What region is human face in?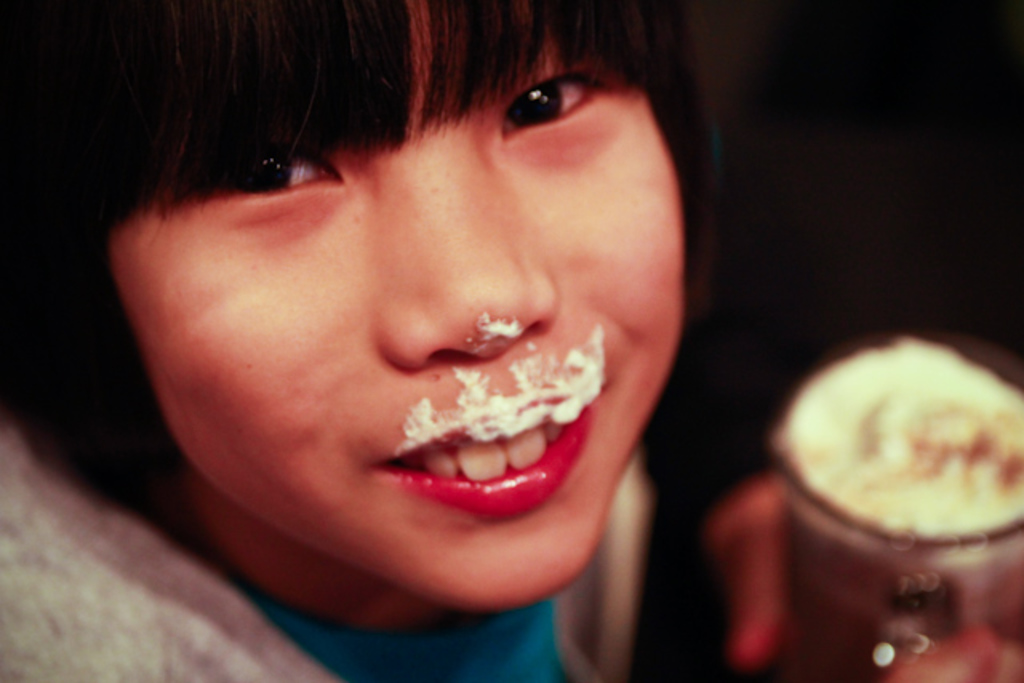
(110,3,683,603).
